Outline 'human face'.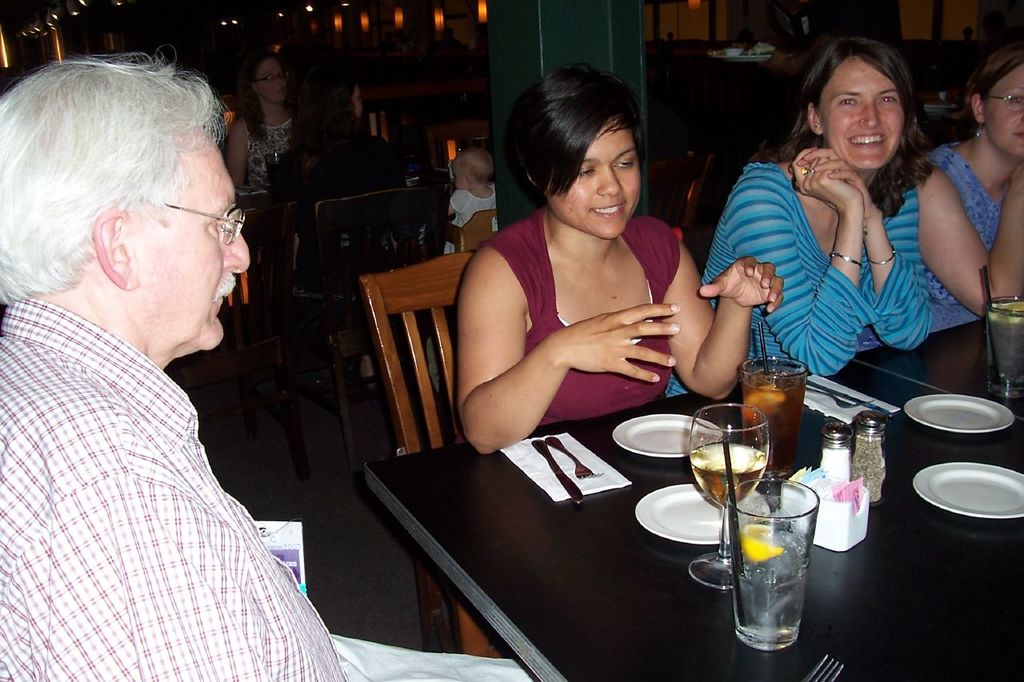
Outline: 814 54 906 171.
